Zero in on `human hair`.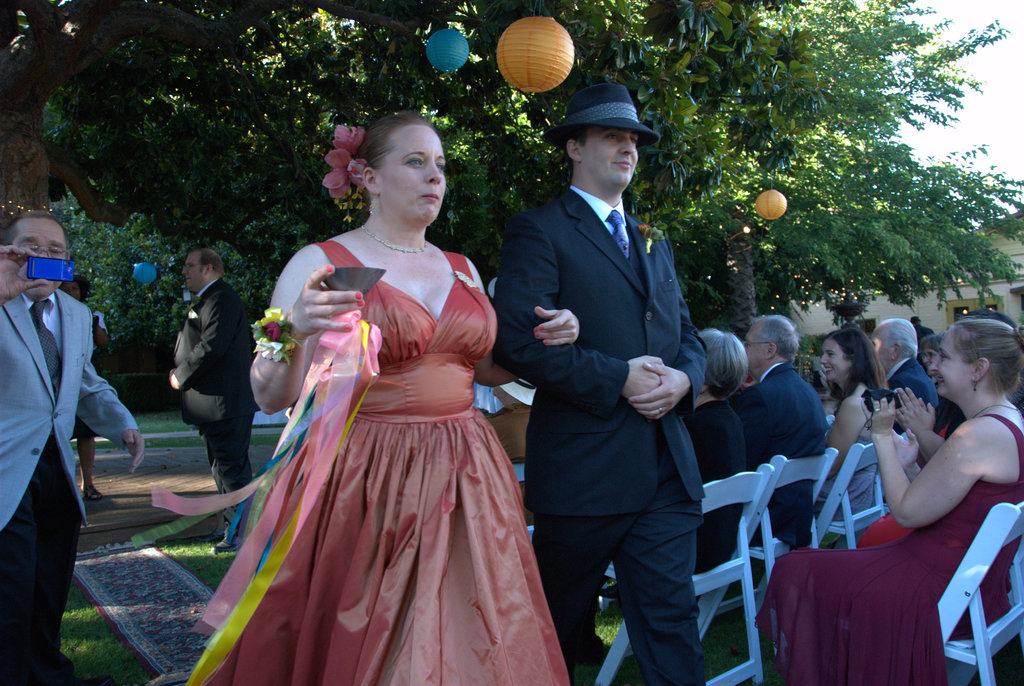
Zeroed in: (333, 106, 440, 207).
